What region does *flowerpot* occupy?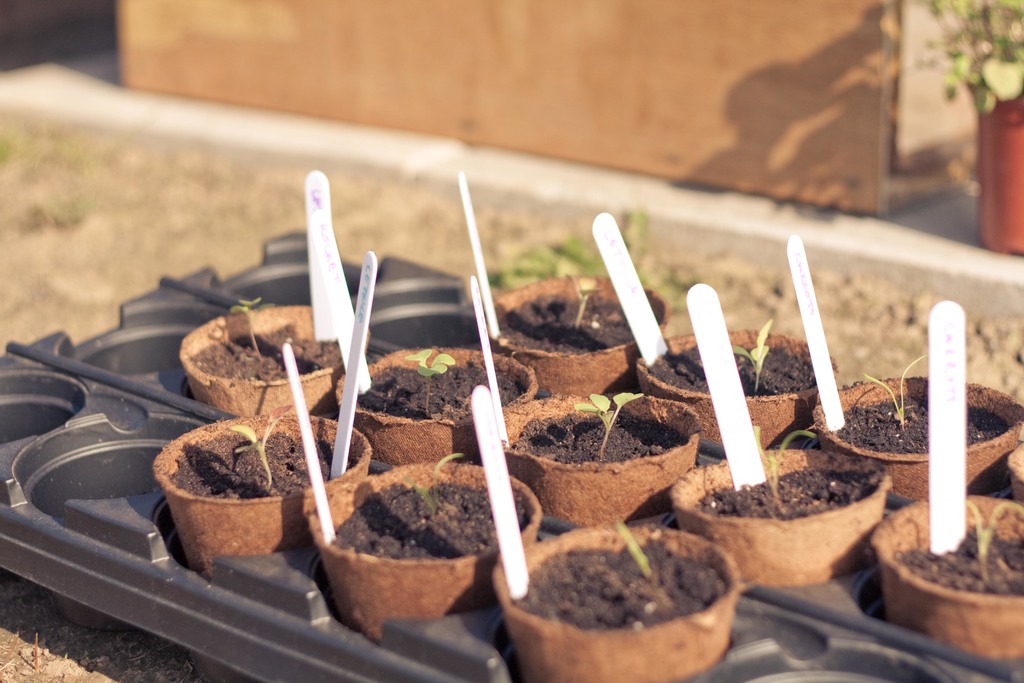
x1=150, y1=404, x2=371, y2=579.
